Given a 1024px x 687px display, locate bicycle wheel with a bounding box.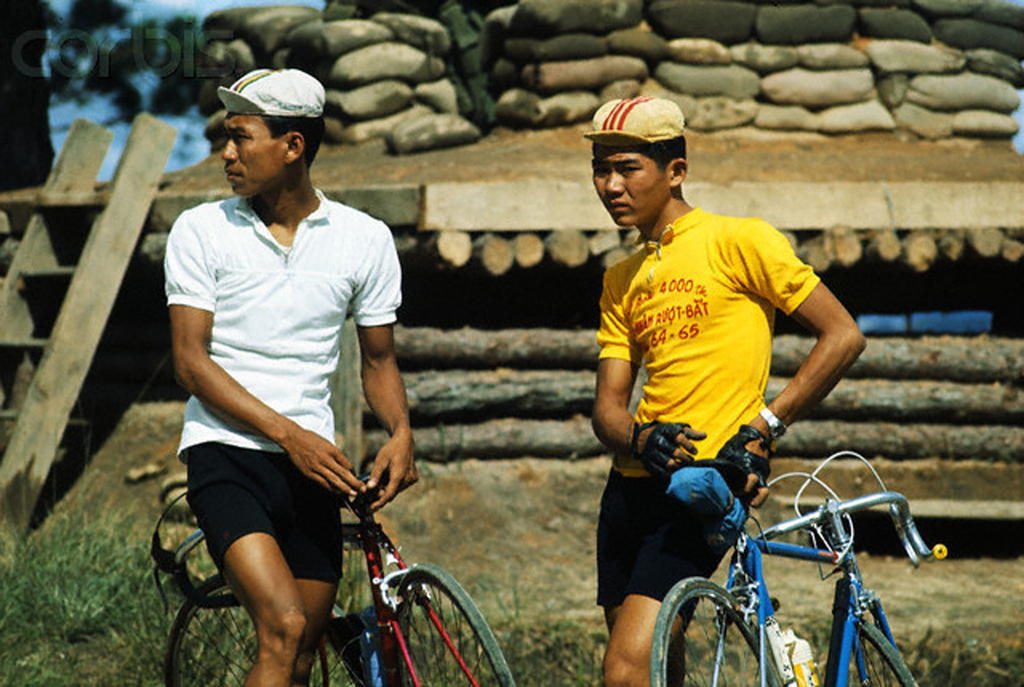
Located: <region>849, 620, 917, 686</region>.
